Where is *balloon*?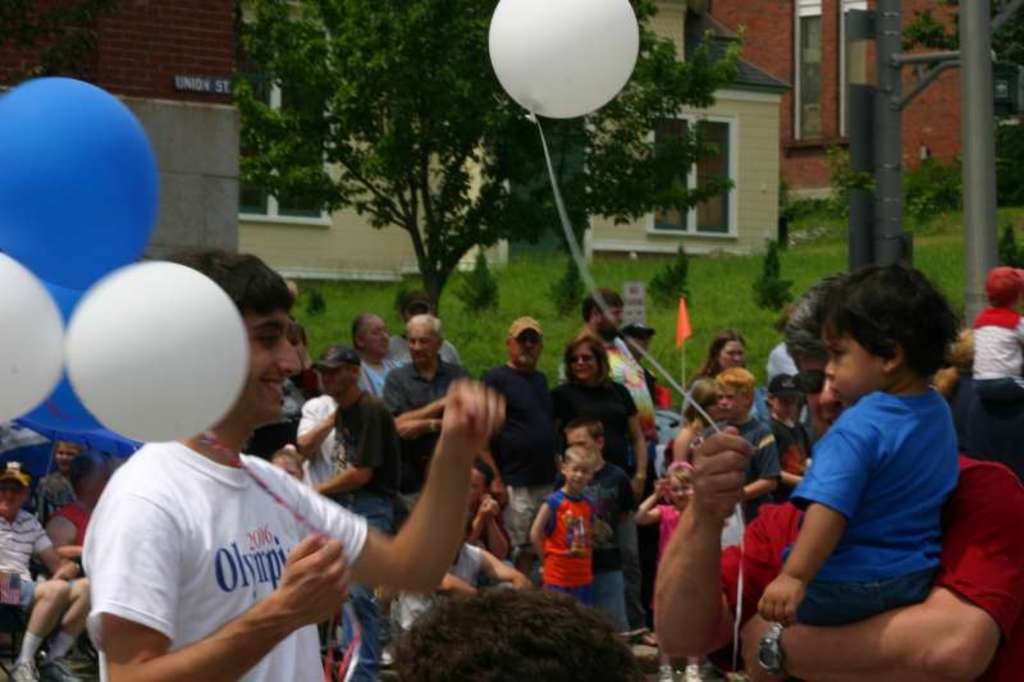
[0, 248, 63, 427].
